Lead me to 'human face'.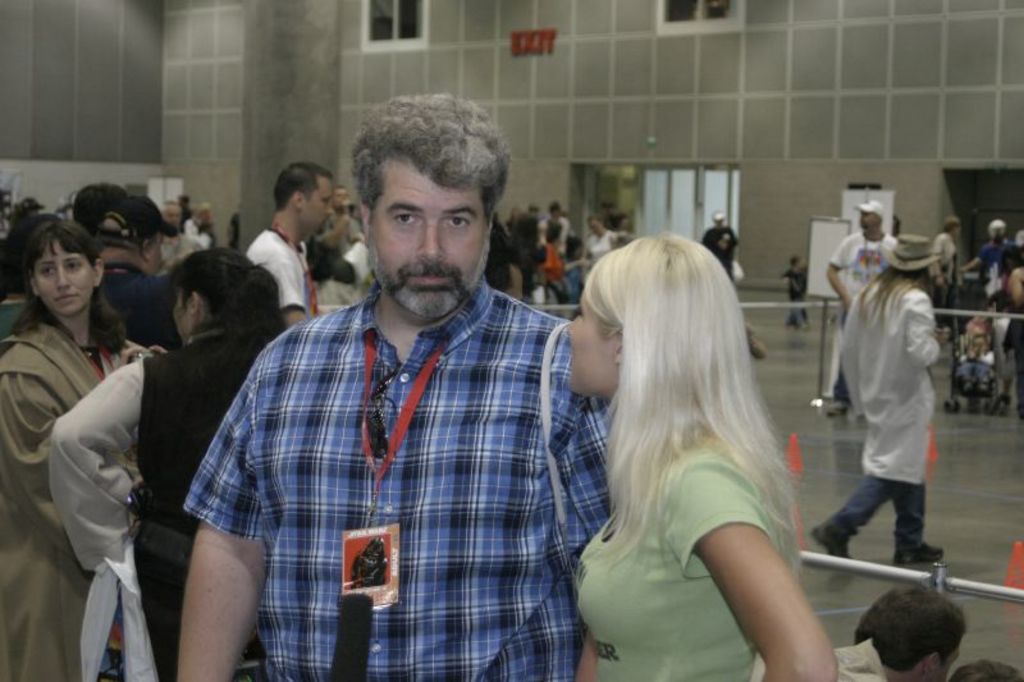
Lead to box=[558, 299, 623, 399].
